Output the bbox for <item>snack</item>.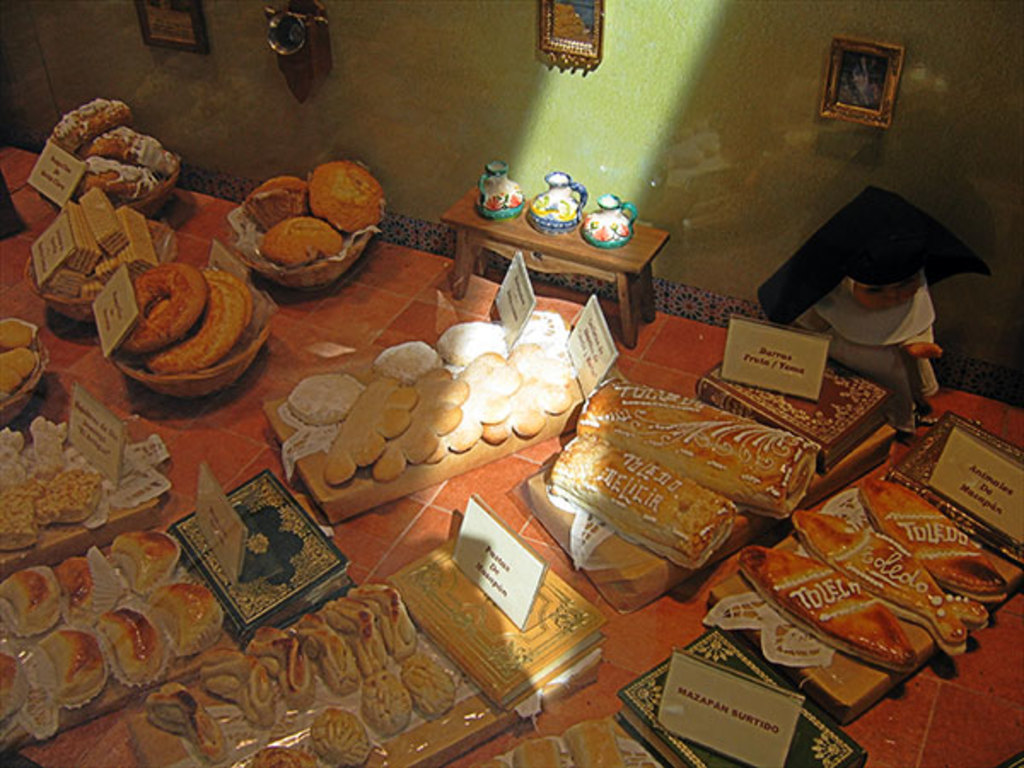
region(311, 159, 379, 232).
